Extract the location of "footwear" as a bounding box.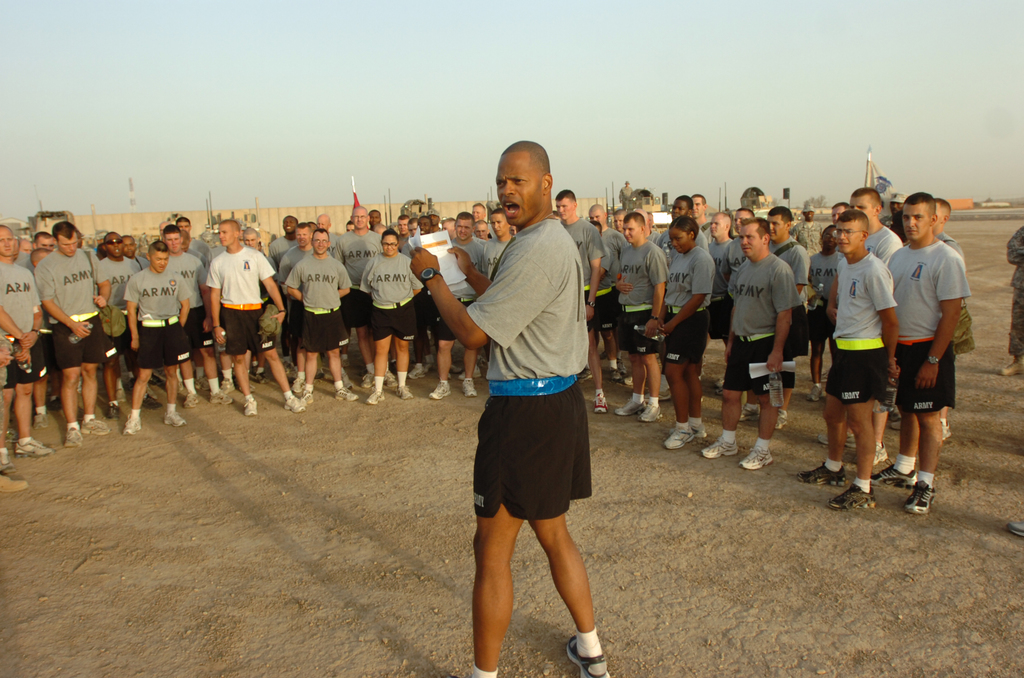
bbox(663, 426, 694, 447).
